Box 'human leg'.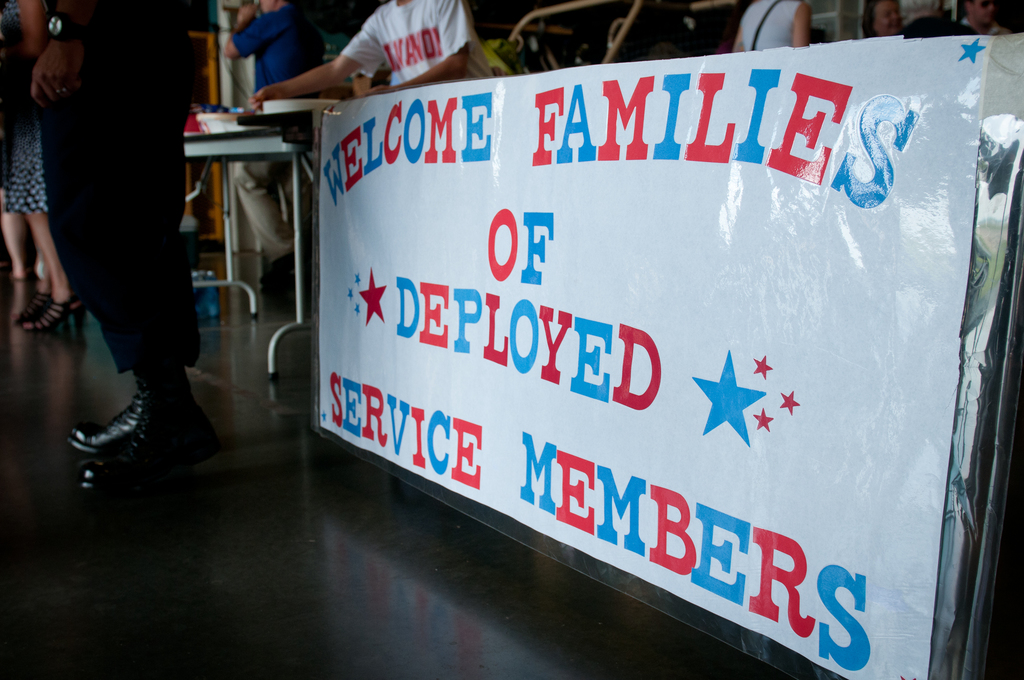
pyautogui.locateOnScreen(65, 35, 225, 499).
